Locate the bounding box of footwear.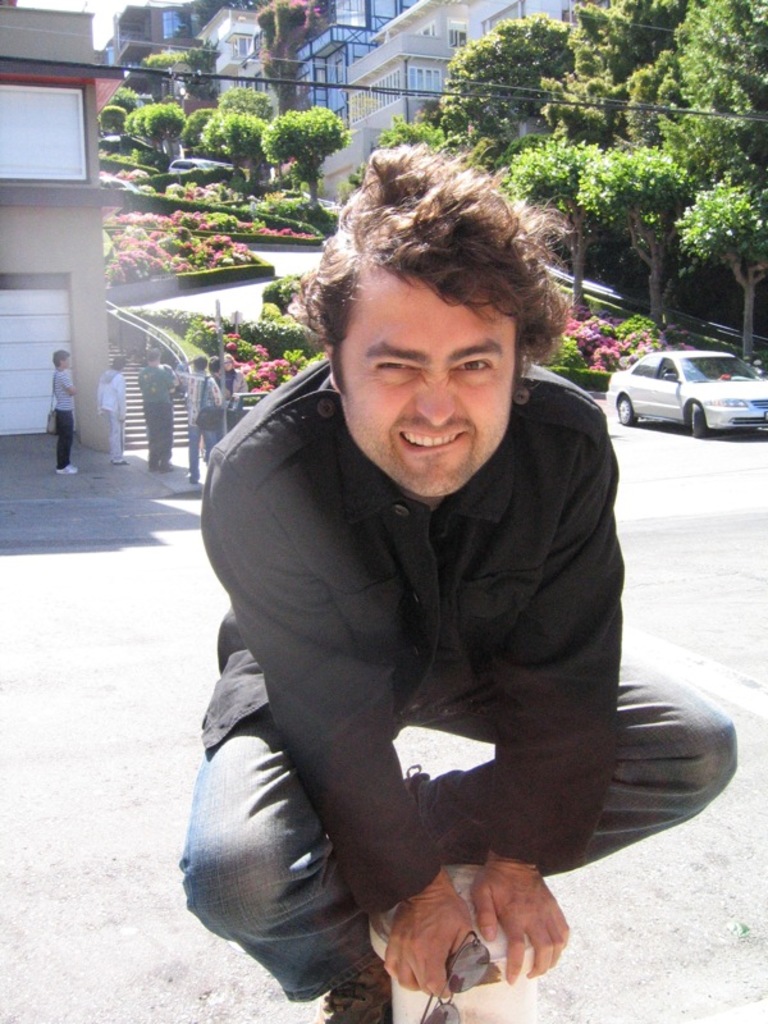
Bounding box: pyautogui.locateOnScreen(319, 956, 393, 1023).
